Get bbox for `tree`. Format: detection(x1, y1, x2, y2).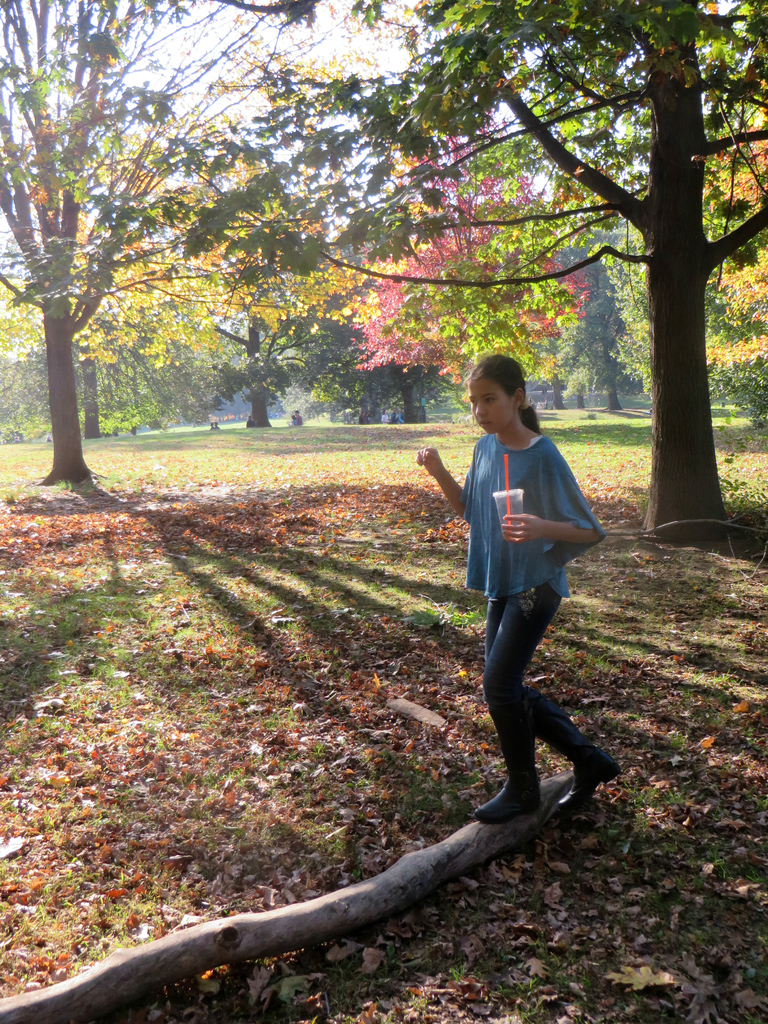
detection(177, 0, 767, 540).
